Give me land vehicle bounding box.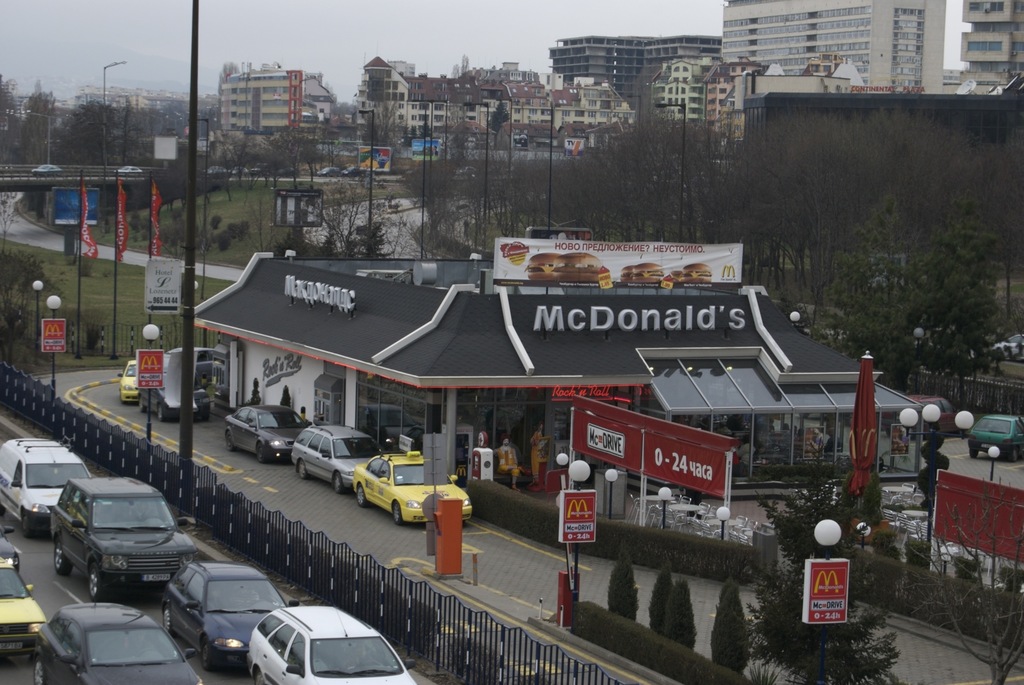
left=30, top=161, right=63, bottom=175.
